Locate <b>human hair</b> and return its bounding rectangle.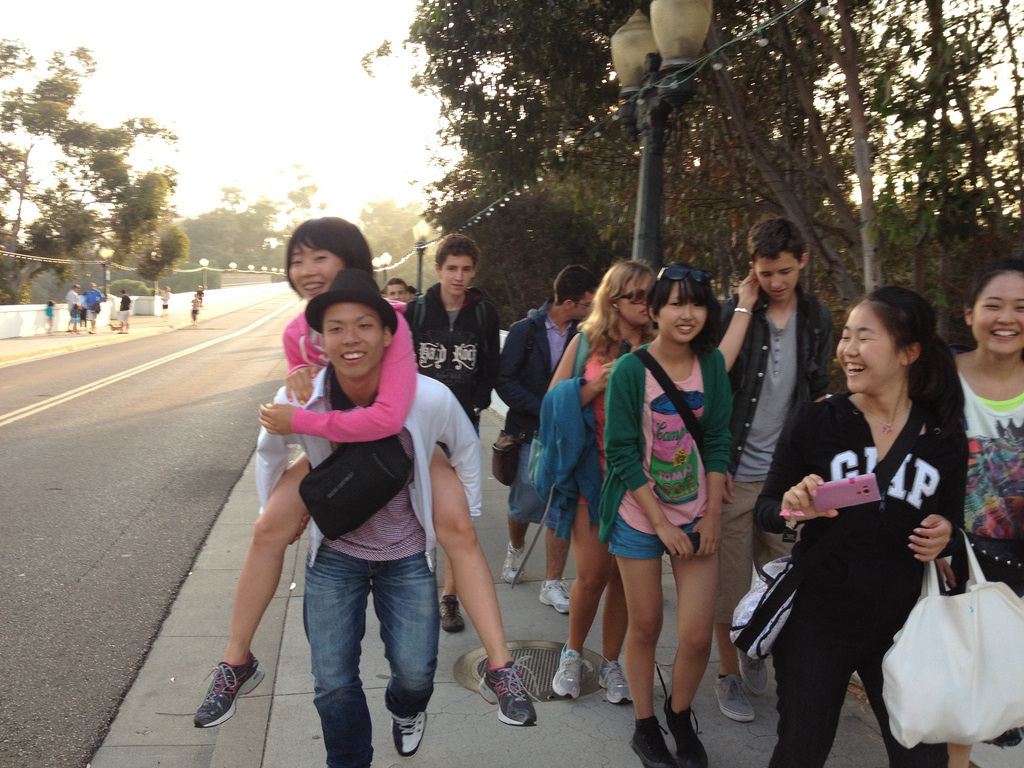
957/258/1023/303.
